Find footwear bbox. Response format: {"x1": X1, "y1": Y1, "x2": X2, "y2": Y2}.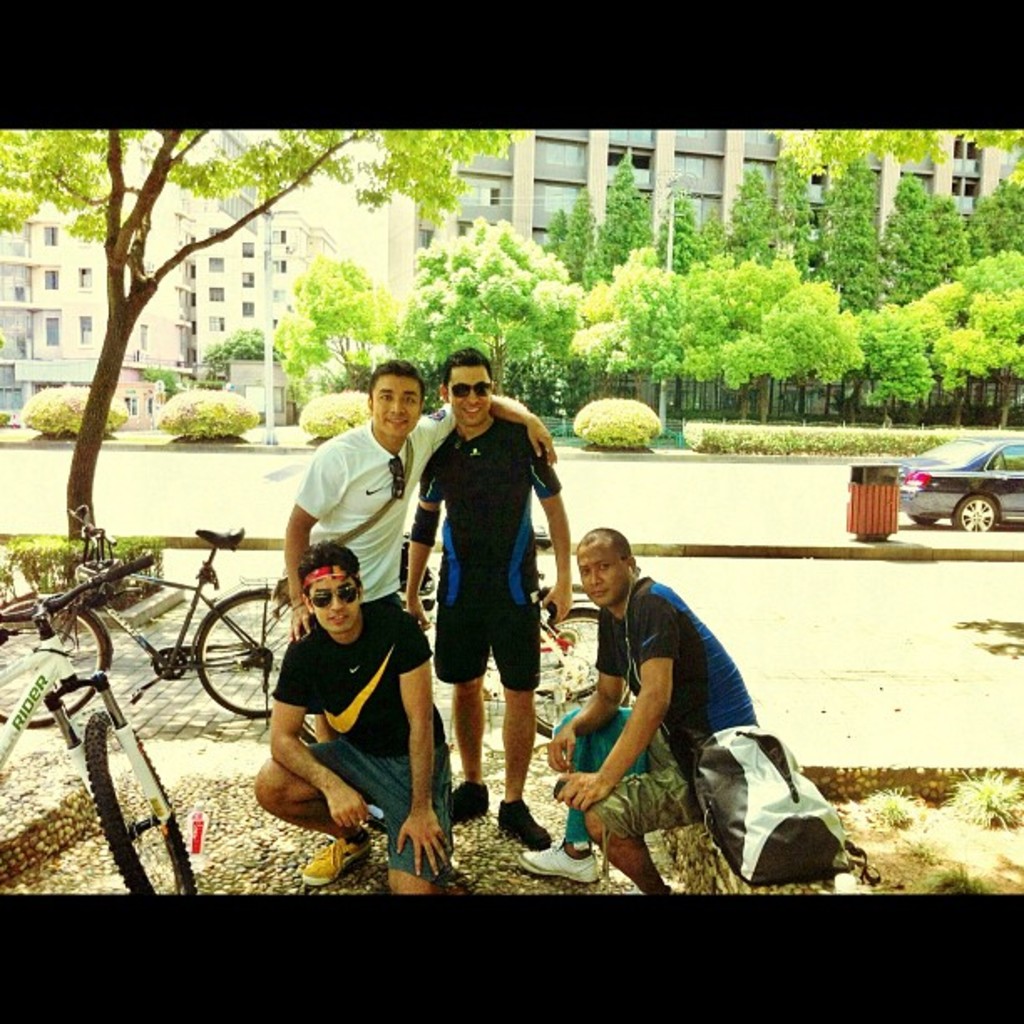
{"x1": 450, "y1": 780, "x2": 495, "y2": 817}.
